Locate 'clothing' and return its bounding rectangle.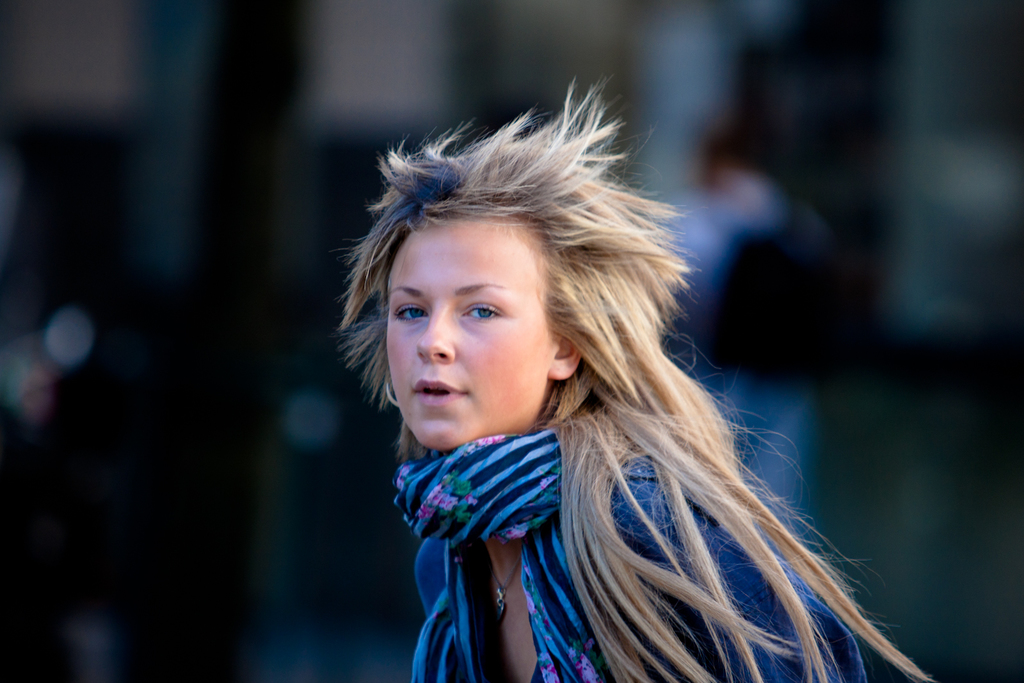
(x1=387, y1=434, x2=867, y2=682).
